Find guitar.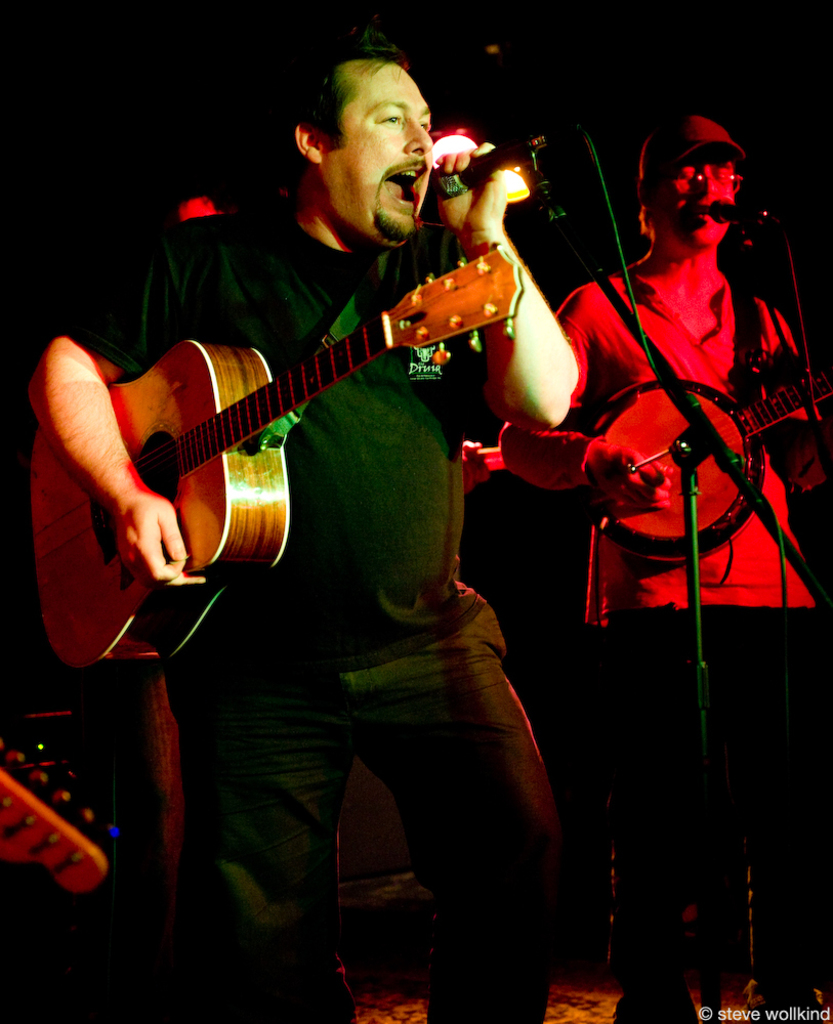
bbox=(14, 240, 513, 677).
